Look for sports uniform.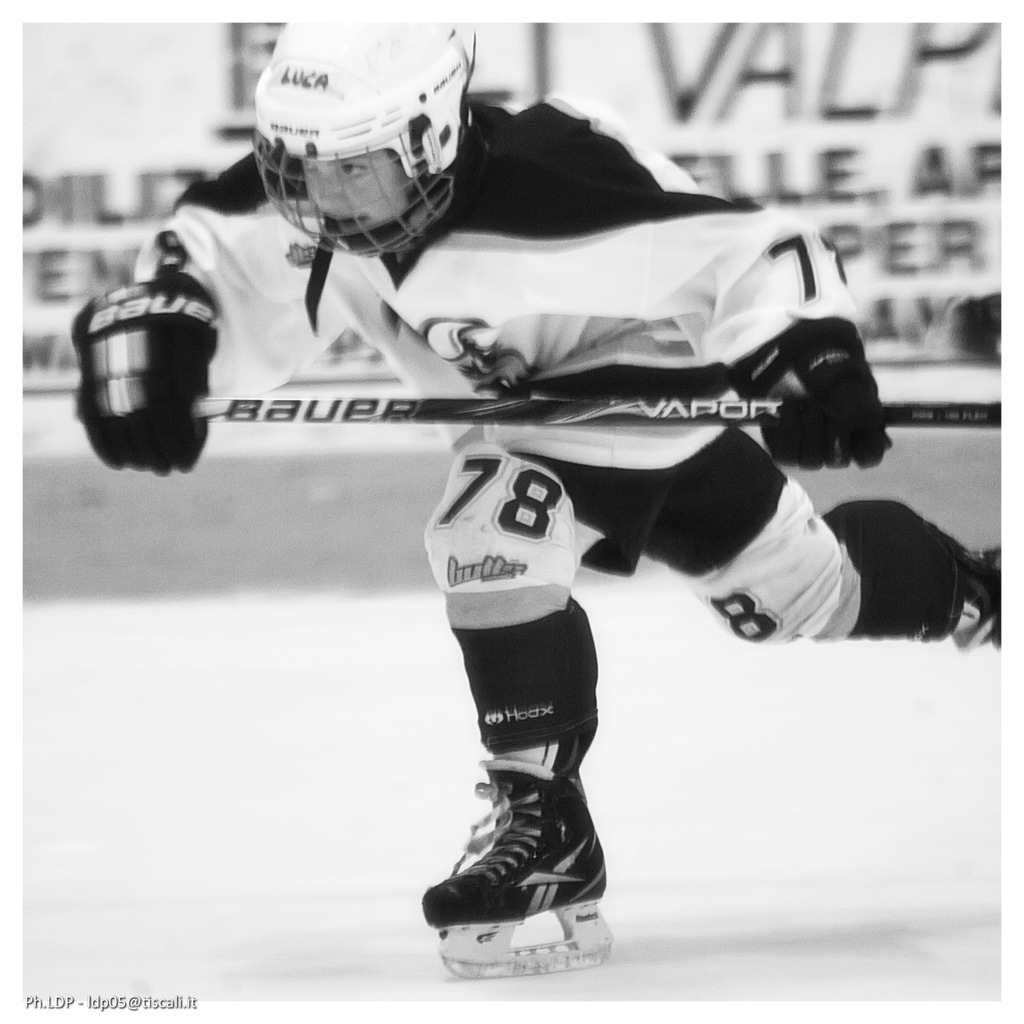
Found: 208/83/851/999.
